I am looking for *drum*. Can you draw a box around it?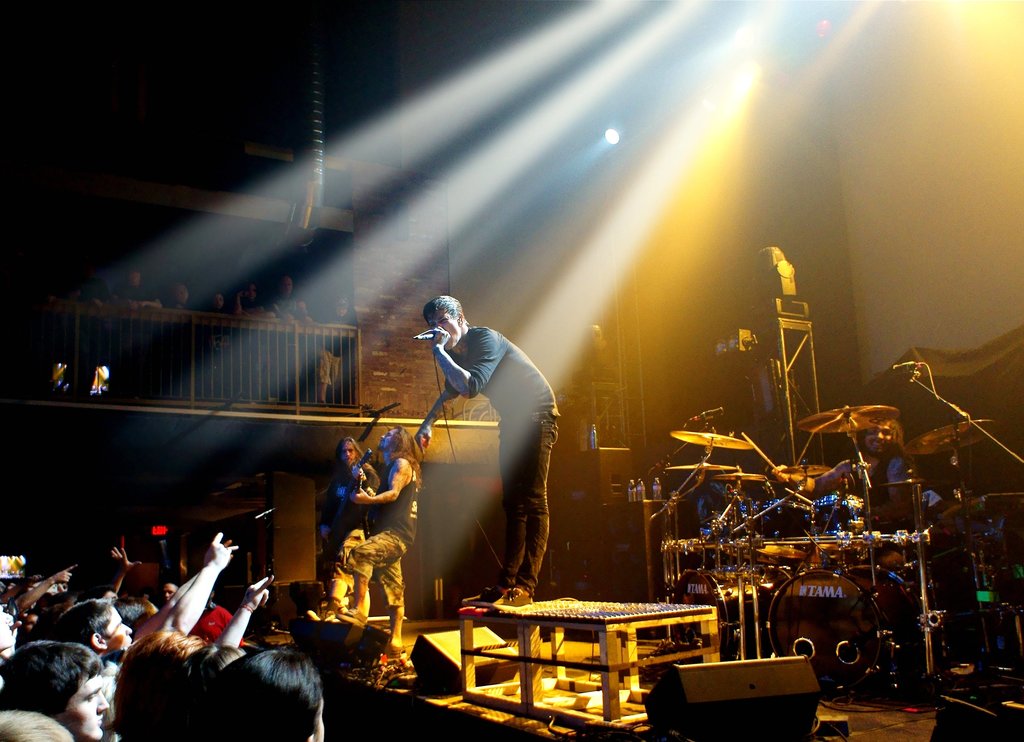
Sure, the bounding box is x1=672 y1=569 x2=774 y2=660.
